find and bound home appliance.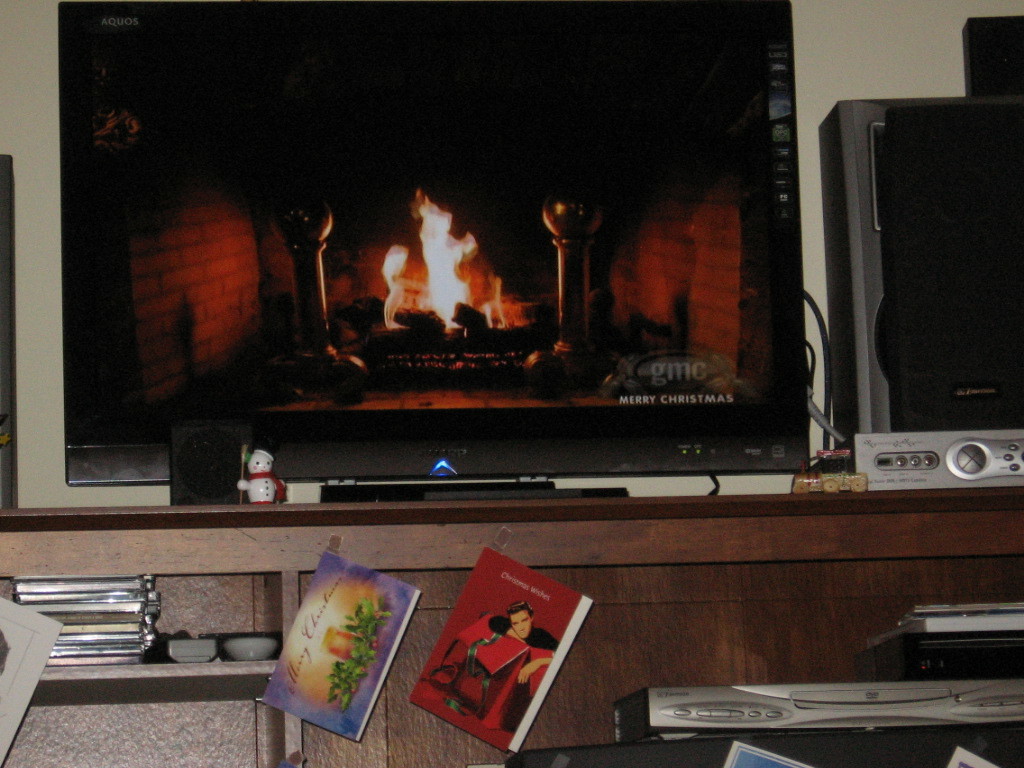
Bound: [left=849, top=429, right=1023, bottom=496].
